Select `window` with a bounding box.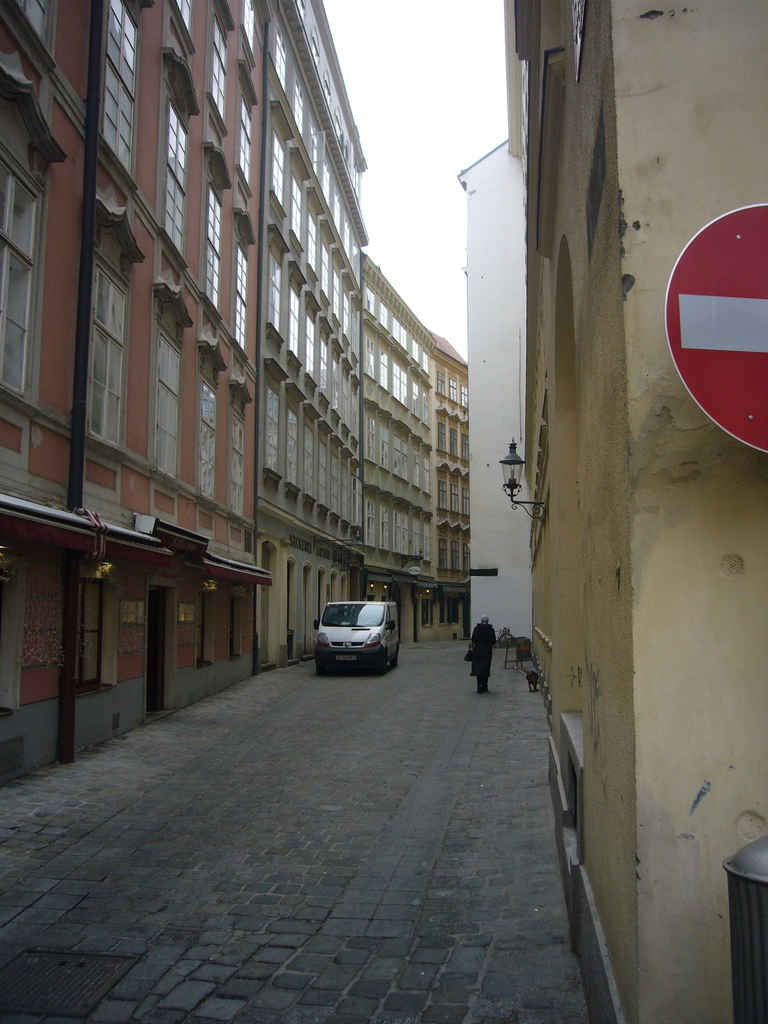
(left=229, top=599, right=247, bottom=660).
